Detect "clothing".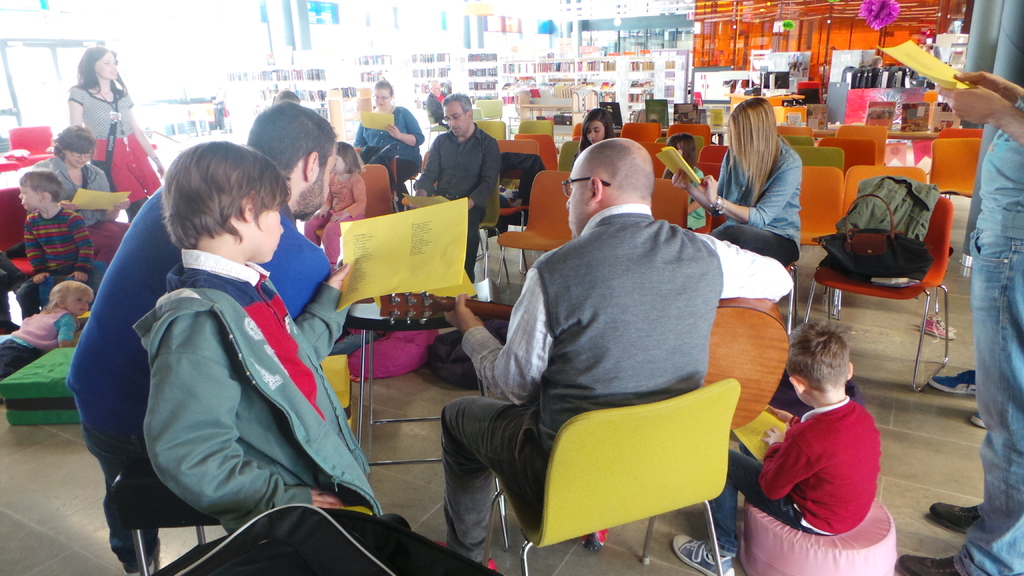
Detected at rect(699, 392, 887, 561).
